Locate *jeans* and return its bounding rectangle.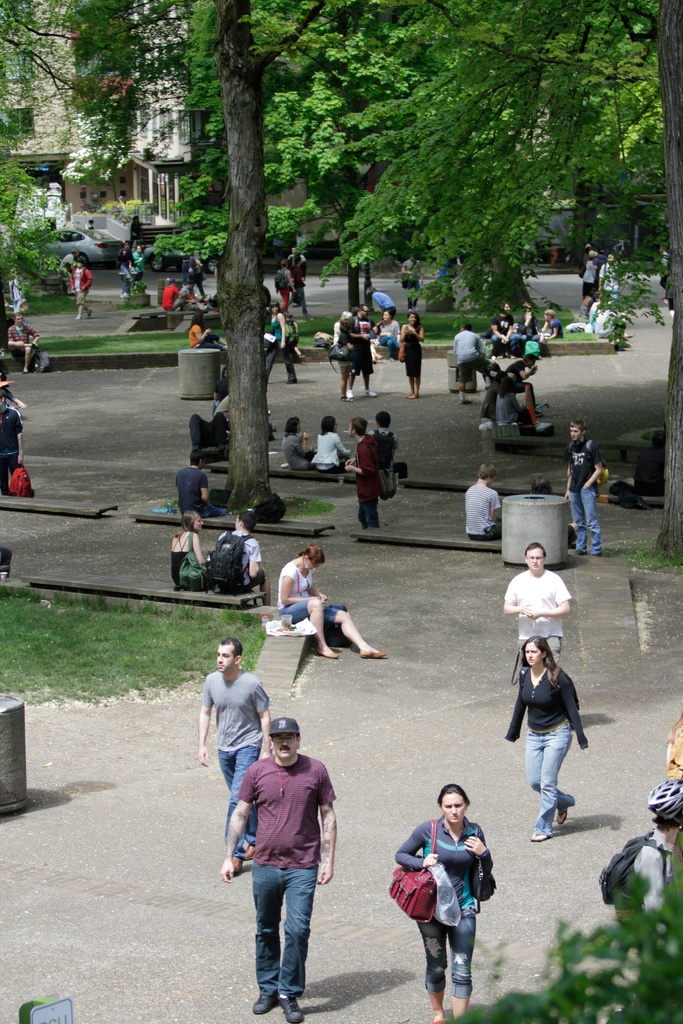
[left=266, top=343, right=298, bottom=380].
